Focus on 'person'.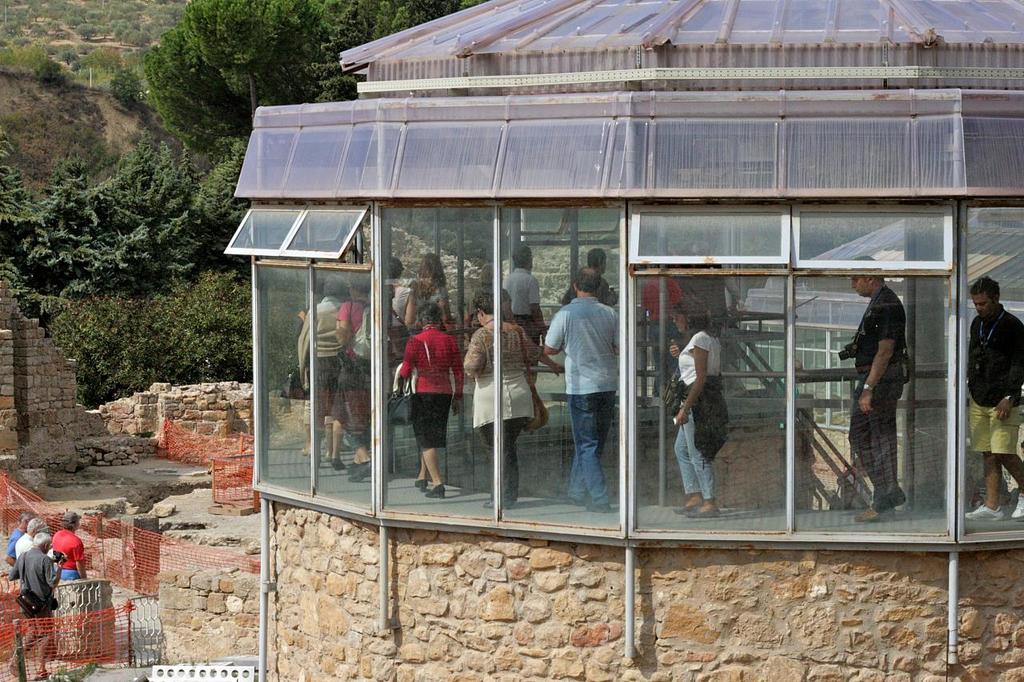
Focused at [x1=540, y1=262, x2=619, y2=510].
